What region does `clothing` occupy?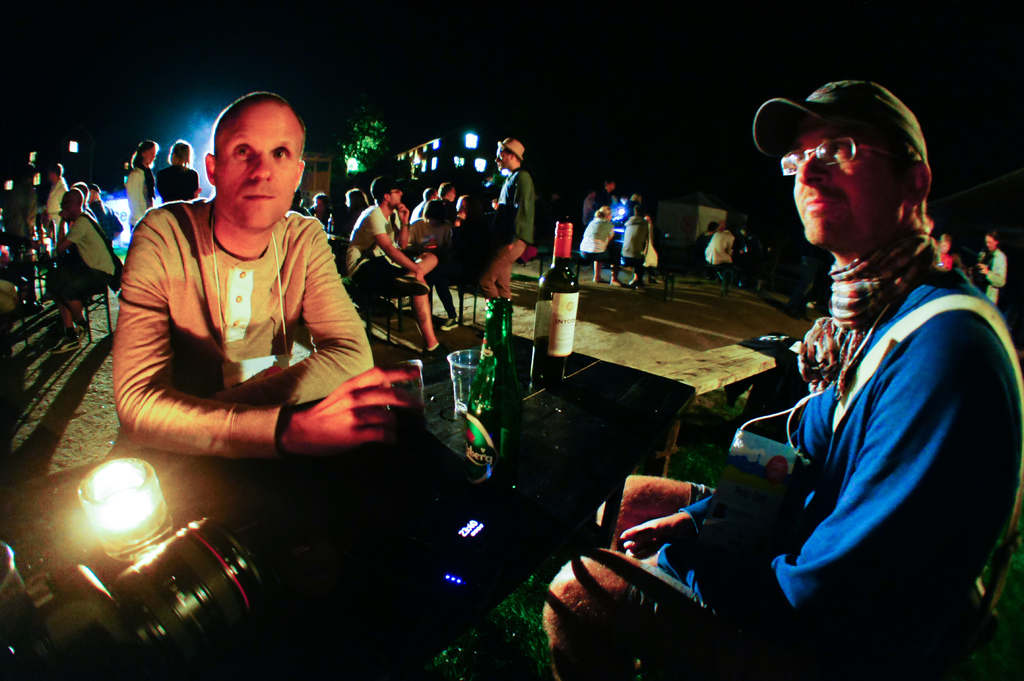
pyautogui.locateOnScreen(632, 261, 1023, 680).
